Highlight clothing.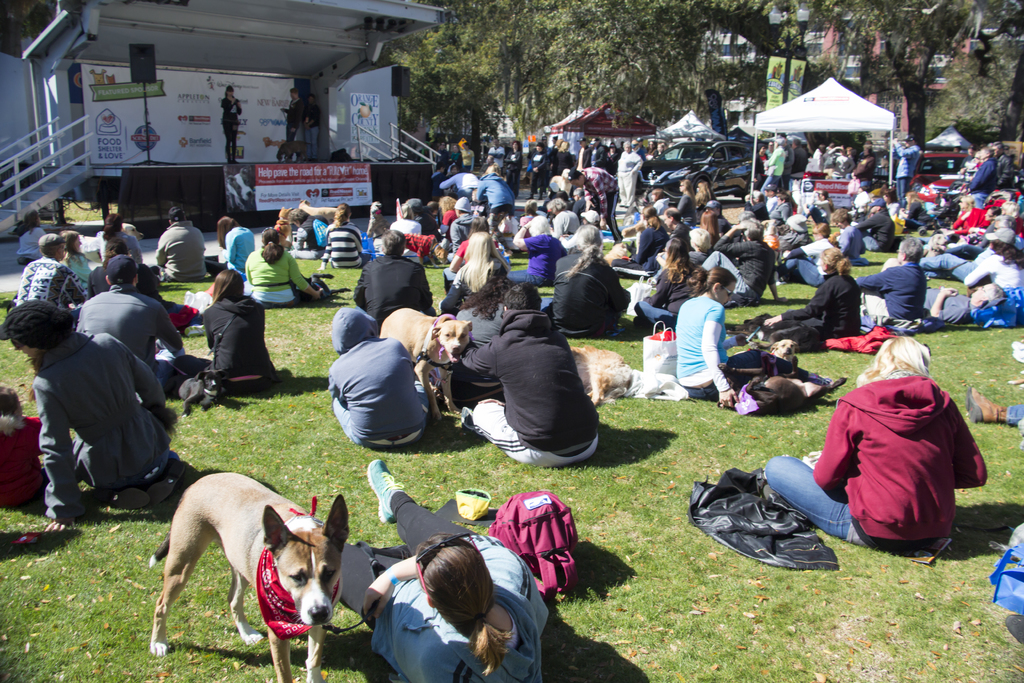
Highlighted region: crop(671, 298, 812, 397).
